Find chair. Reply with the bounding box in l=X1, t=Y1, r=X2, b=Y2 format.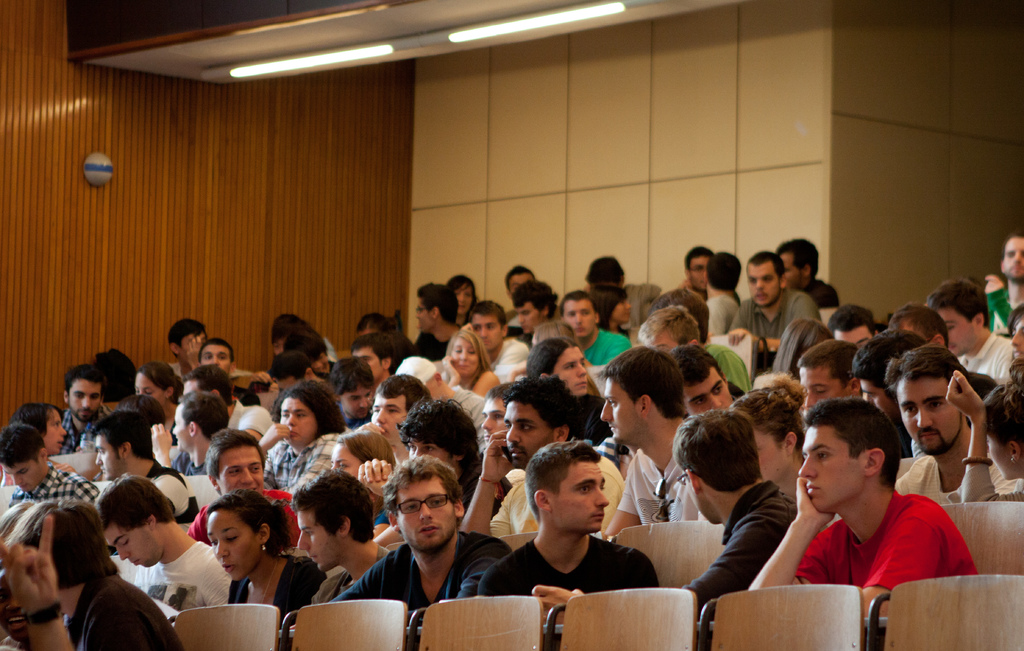
l=938, t=502, r=1023, b=595.
